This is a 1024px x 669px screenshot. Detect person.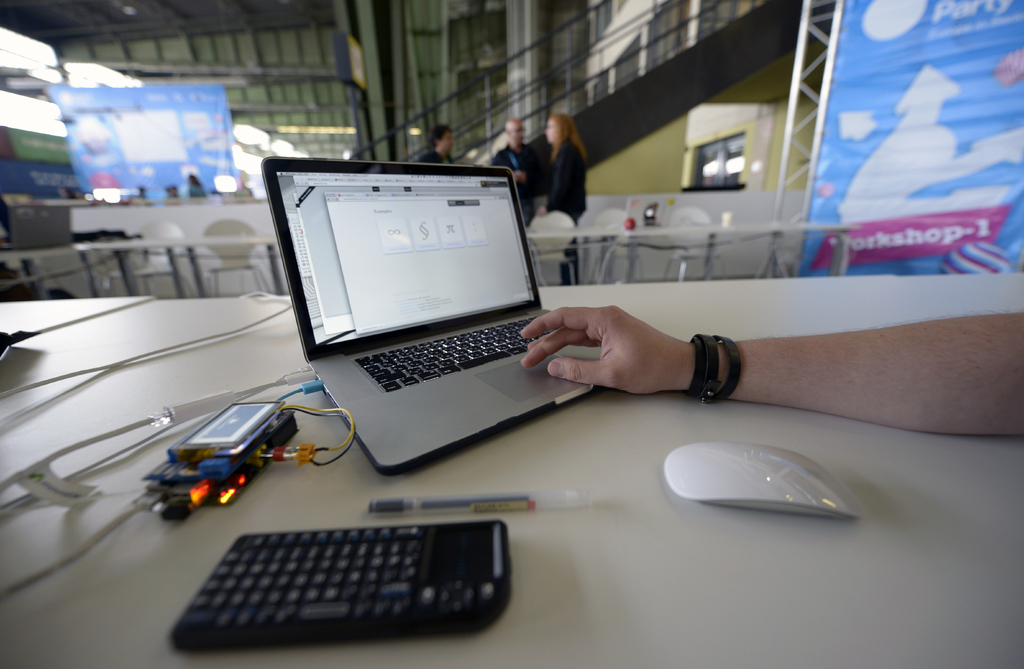
<box>510,308,1023,438</box>.
